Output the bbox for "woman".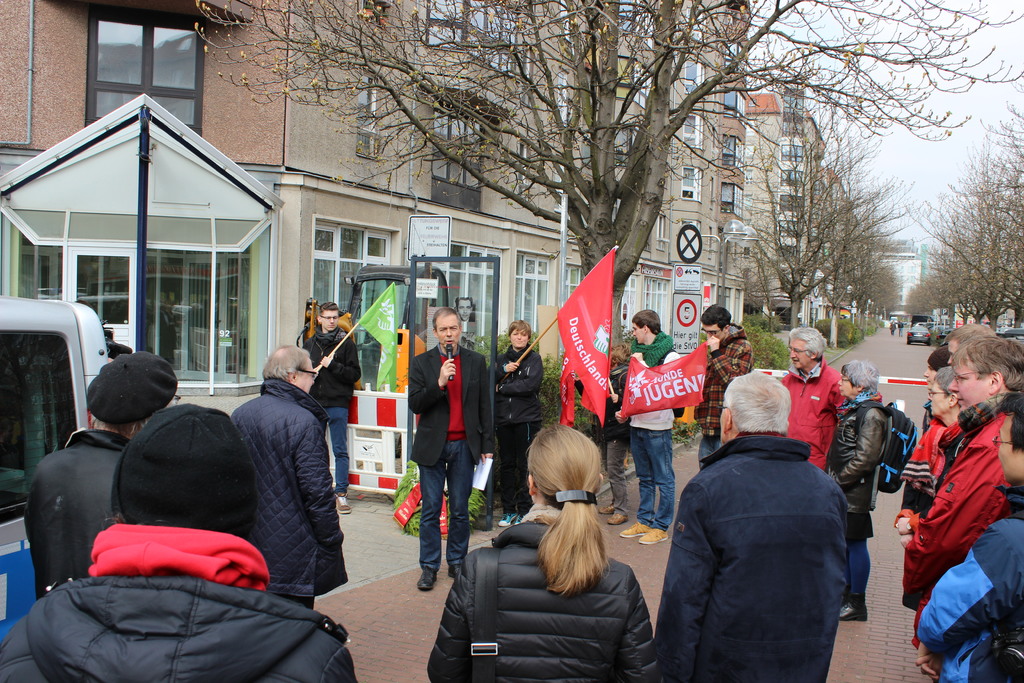
(x1=487, y1=319, x2=543, y2=527).
